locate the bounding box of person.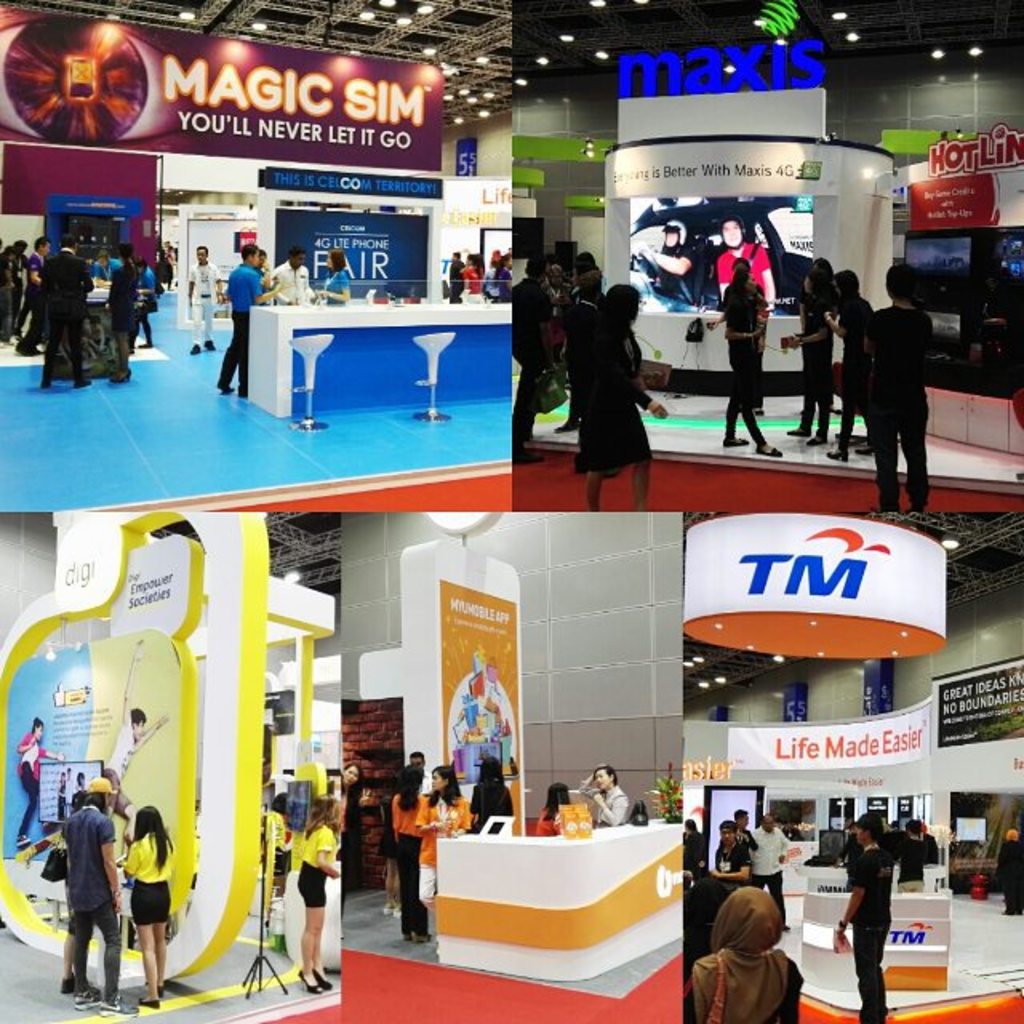
Bounding box: 686, 822, 717, 885.
